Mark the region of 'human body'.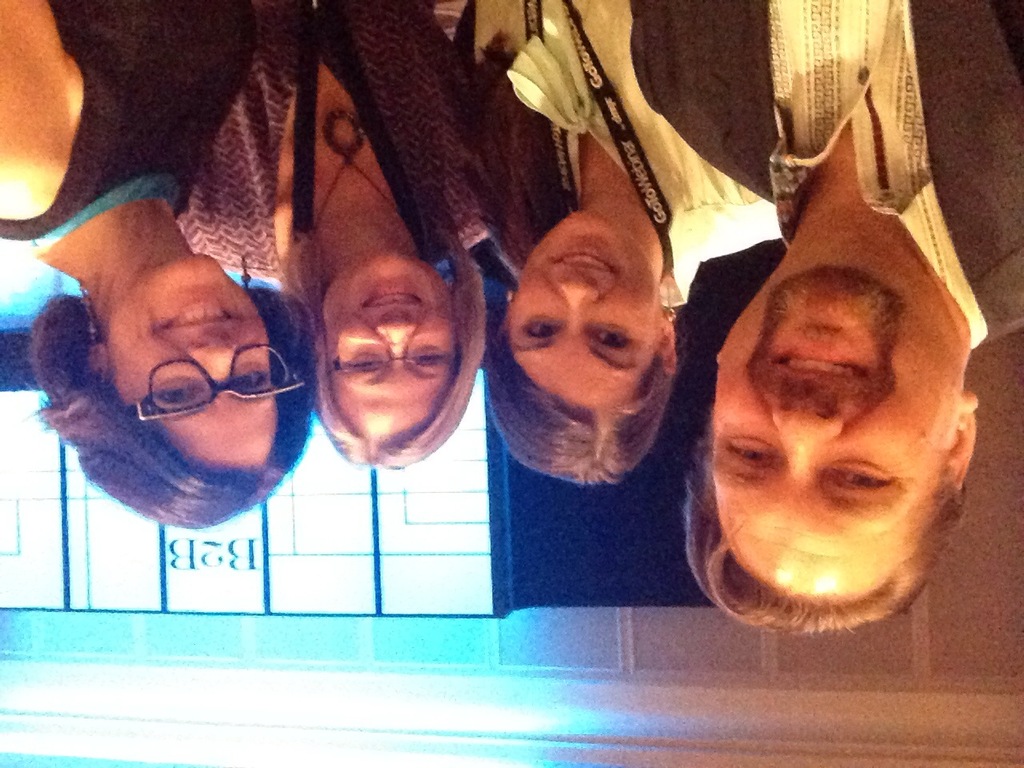
Region: 0, 0, 343, 539.
